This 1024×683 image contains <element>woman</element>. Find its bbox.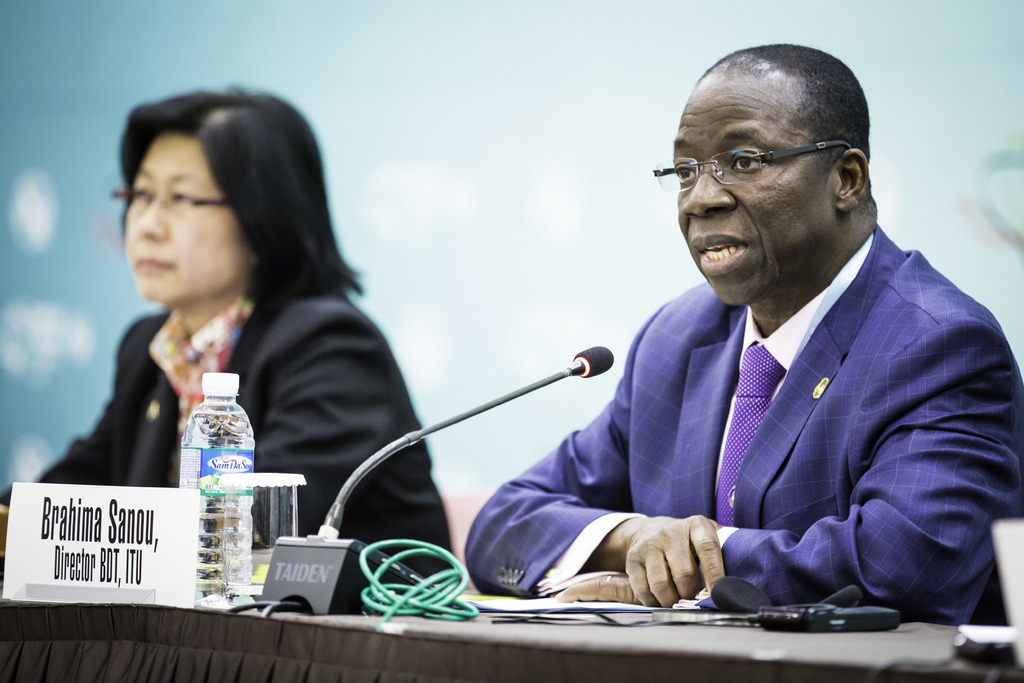
[1, 85, 457, 579].
